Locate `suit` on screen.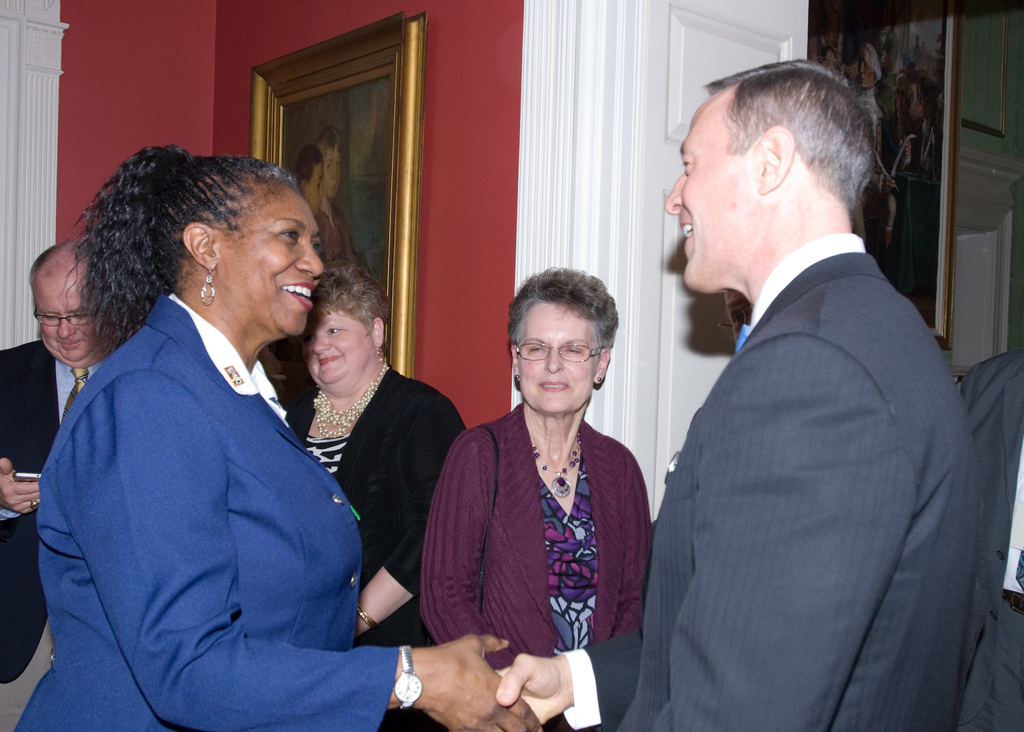
On screen at crop(961, 357, 1023, 731).
